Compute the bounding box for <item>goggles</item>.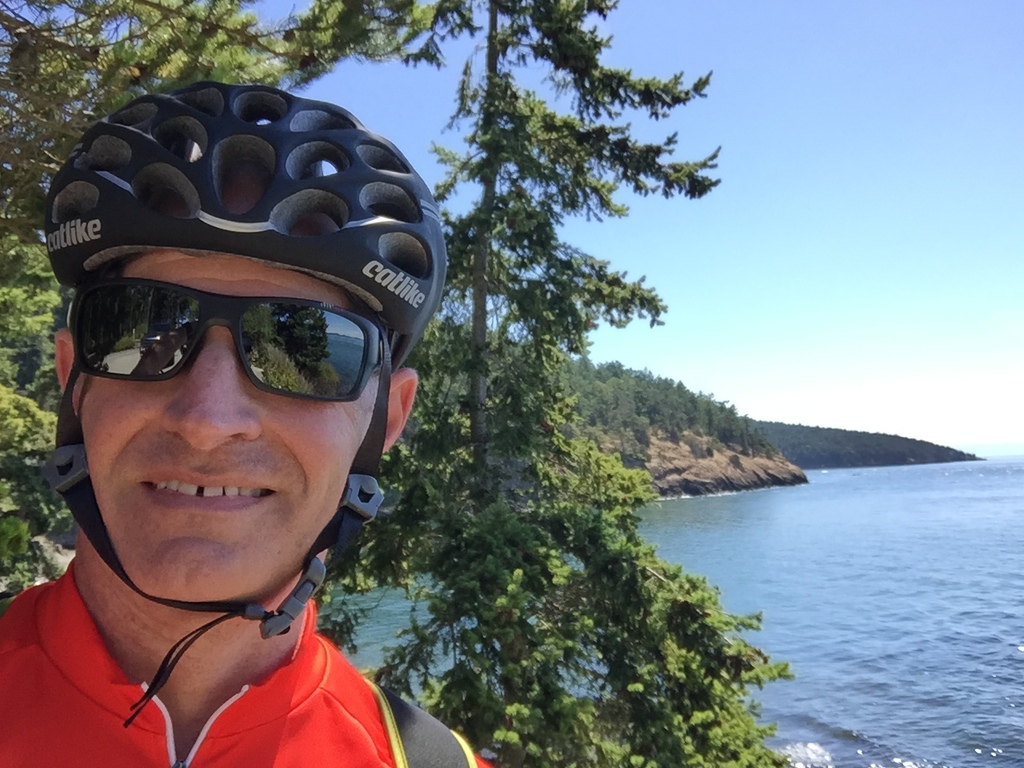
select_region(56, 274, 391, 416).
